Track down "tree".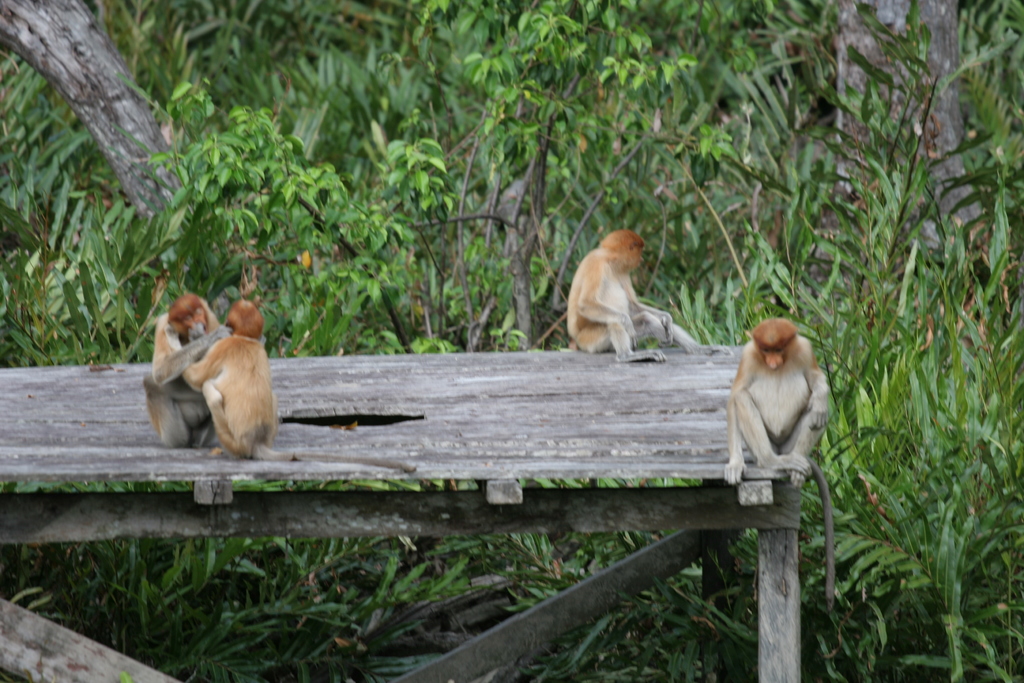
Tracked to [x1=0, y1=0, x2=1023, y2=682].
